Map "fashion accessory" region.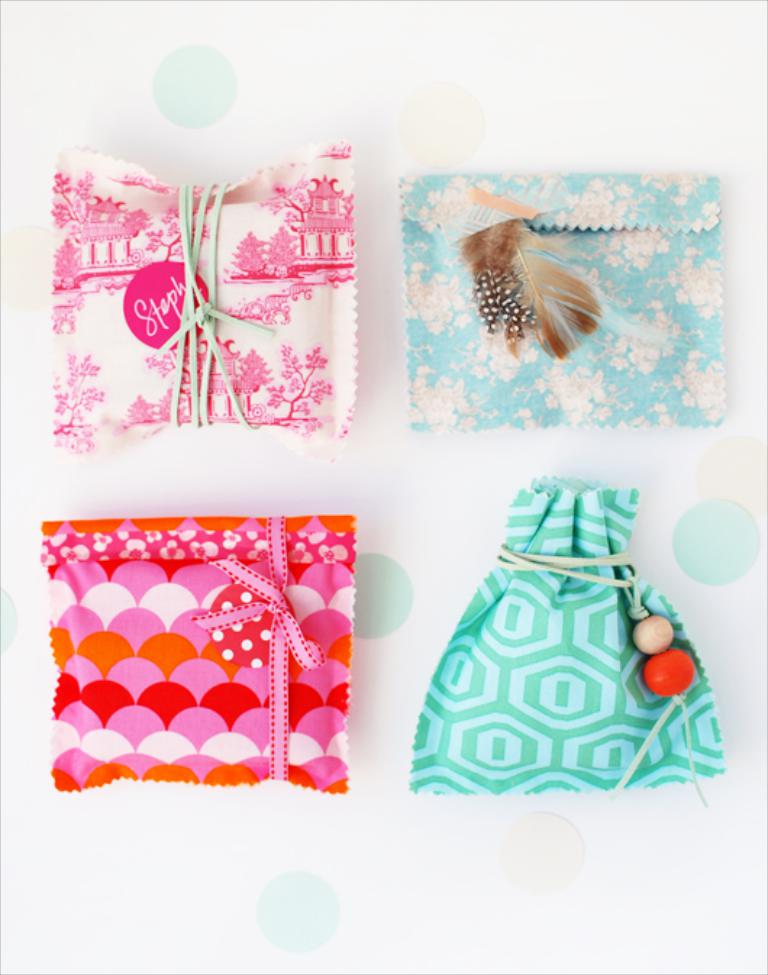
Mapped to [x1=412, y1=472, x2=729, y2=810].
